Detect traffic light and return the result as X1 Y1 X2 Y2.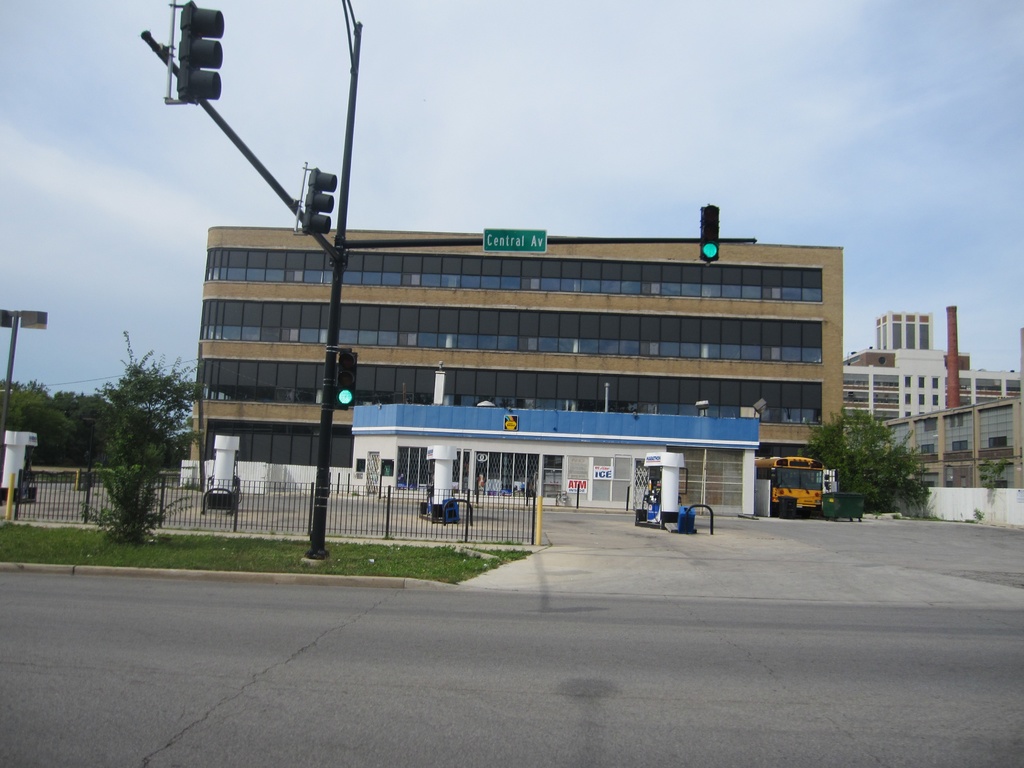
161 0 225 104.
